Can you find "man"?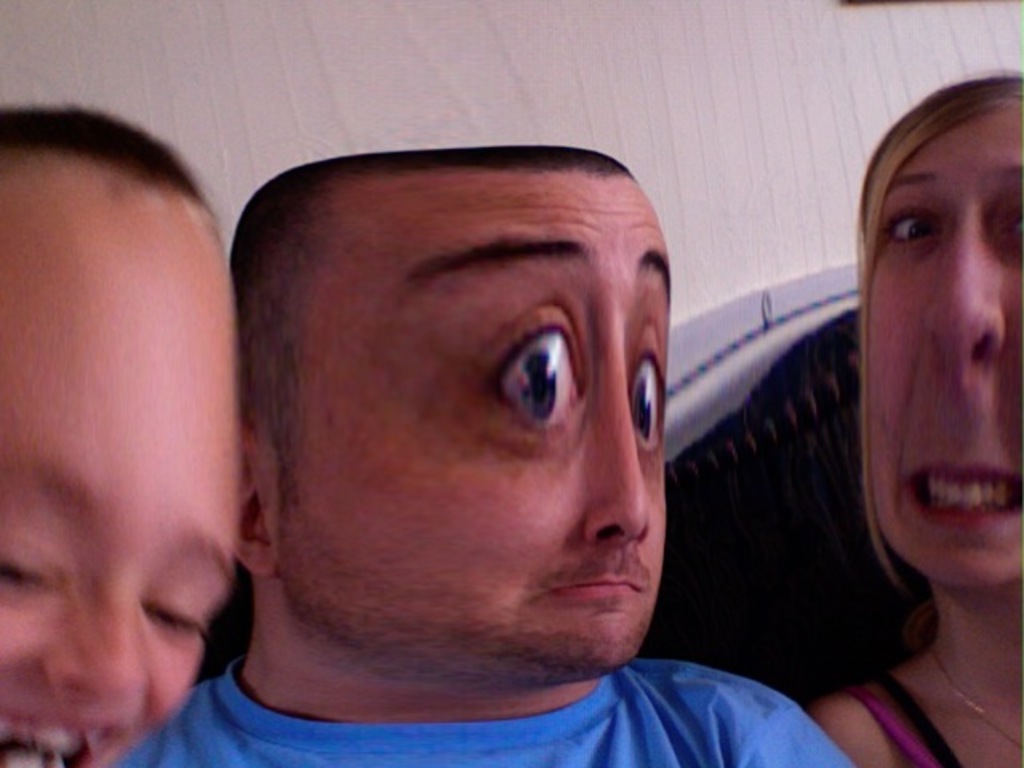
Yes, bounding box: 109,142,874,766.
